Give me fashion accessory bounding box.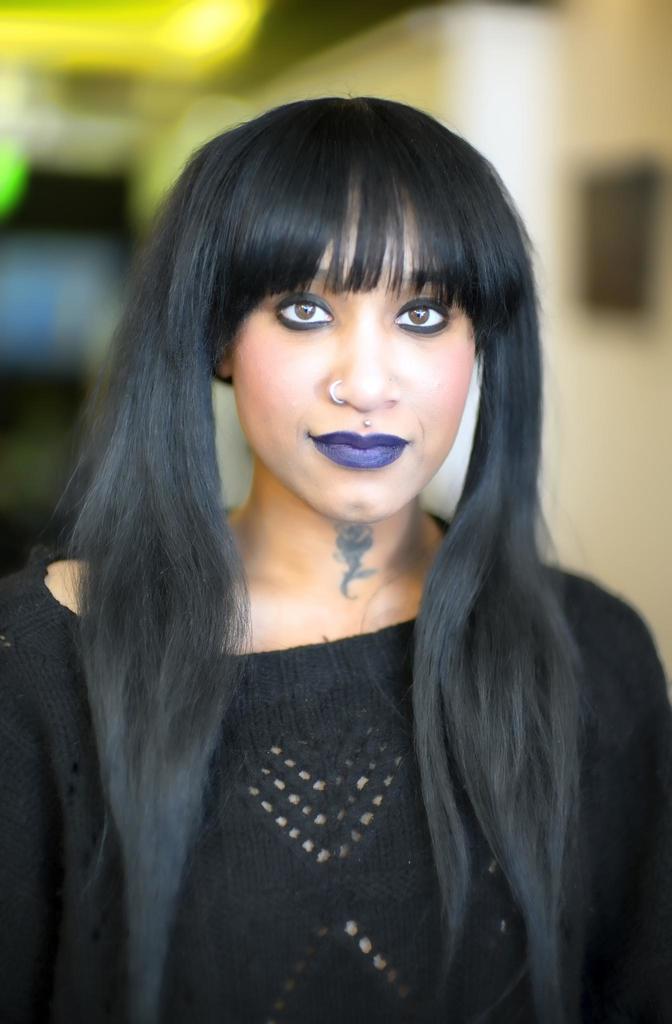
region(362, 419, 374, 431).
